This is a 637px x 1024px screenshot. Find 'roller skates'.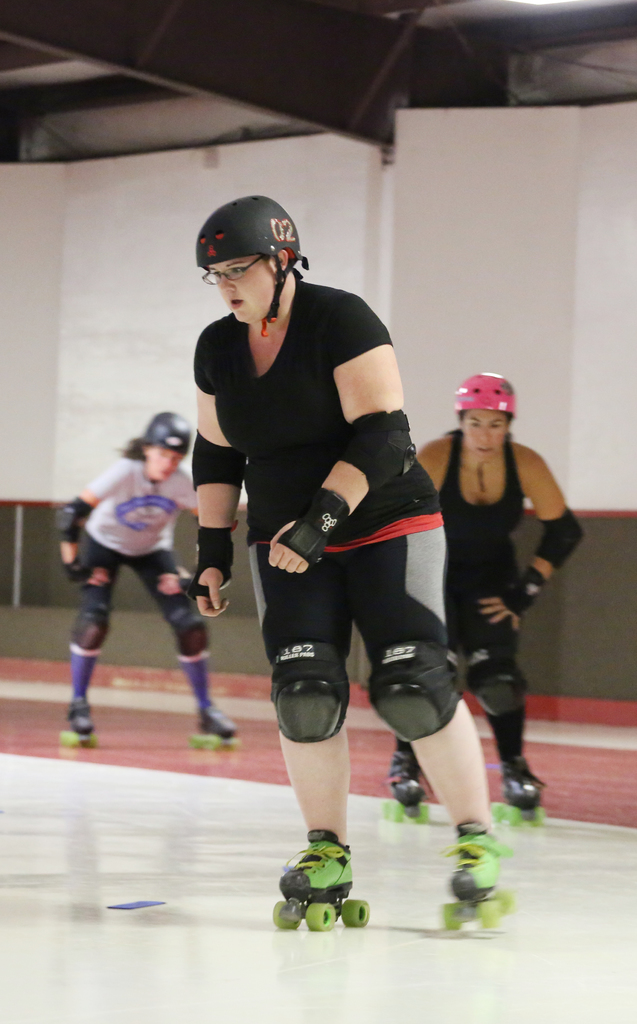
Bounding box: 56 694 102 753.
